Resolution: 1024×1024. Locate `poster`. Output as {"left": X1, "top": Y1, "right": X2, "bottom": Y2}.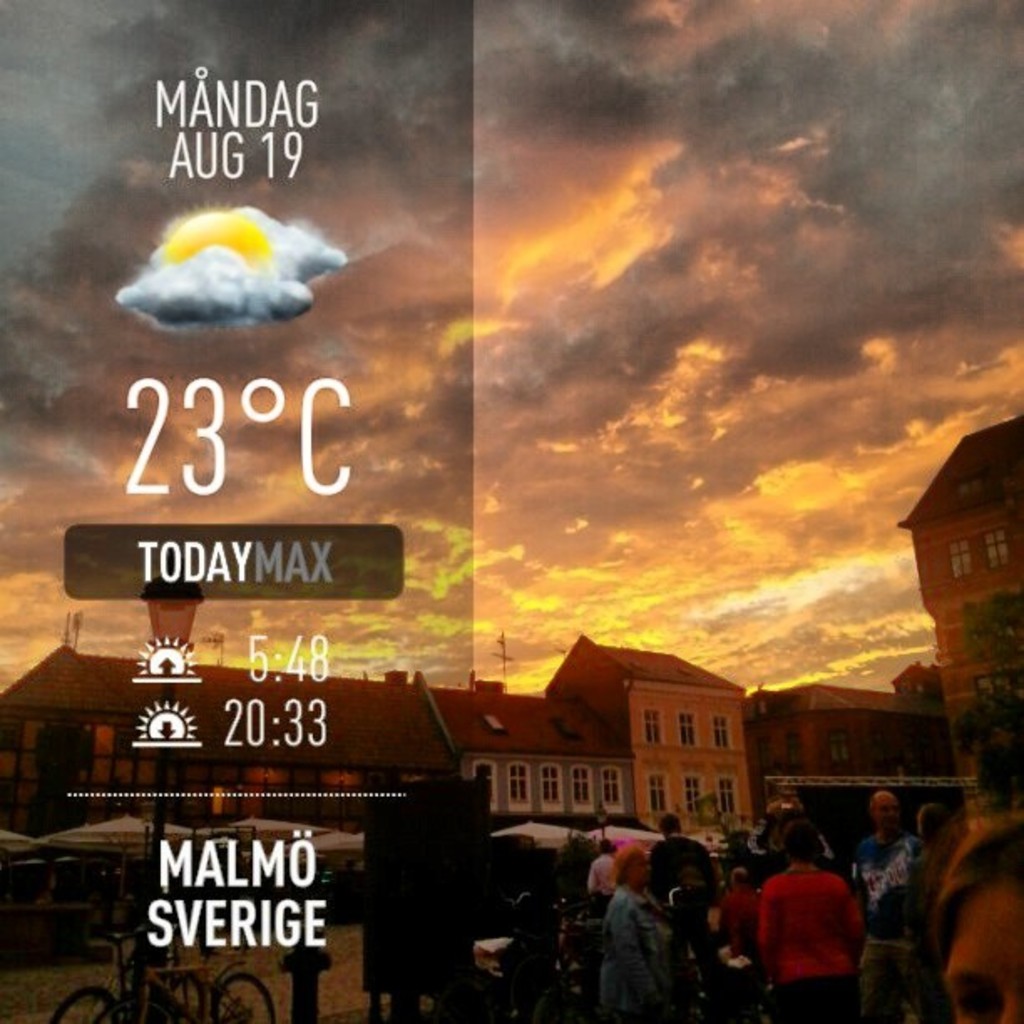
{"left": 0, "top": 0, "right": 1022, "bottom": 1022}.
